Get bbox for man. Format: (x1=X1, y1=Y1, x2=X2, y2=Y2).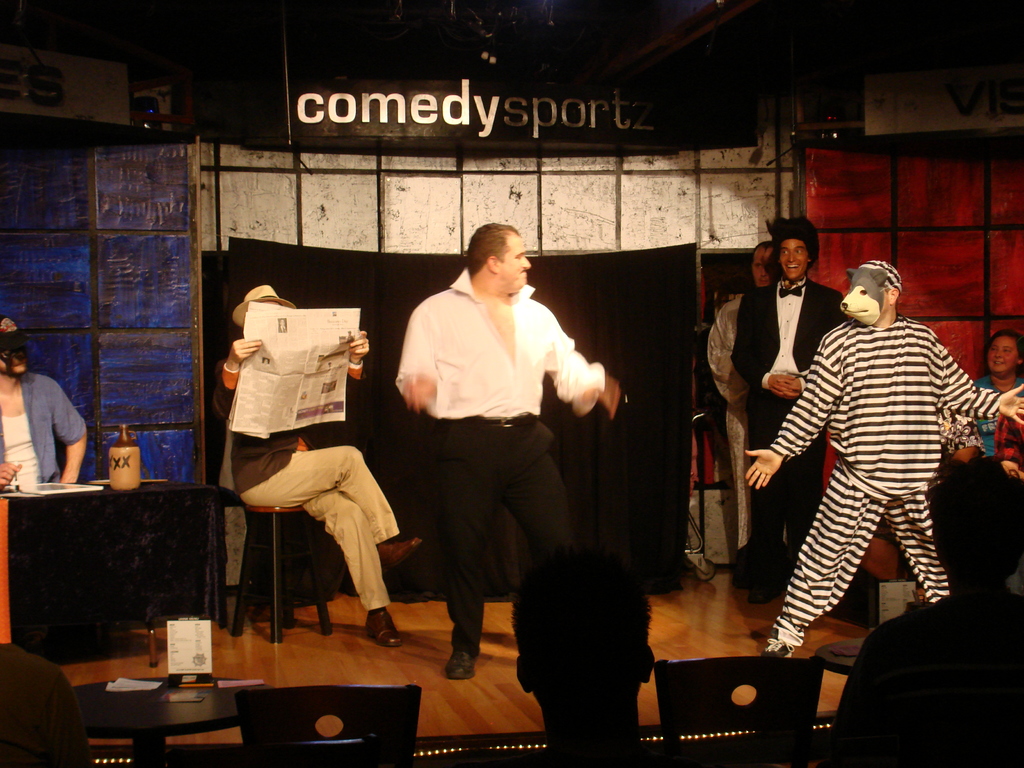
(x1=701, y1=242, x2=784, y2=552).
